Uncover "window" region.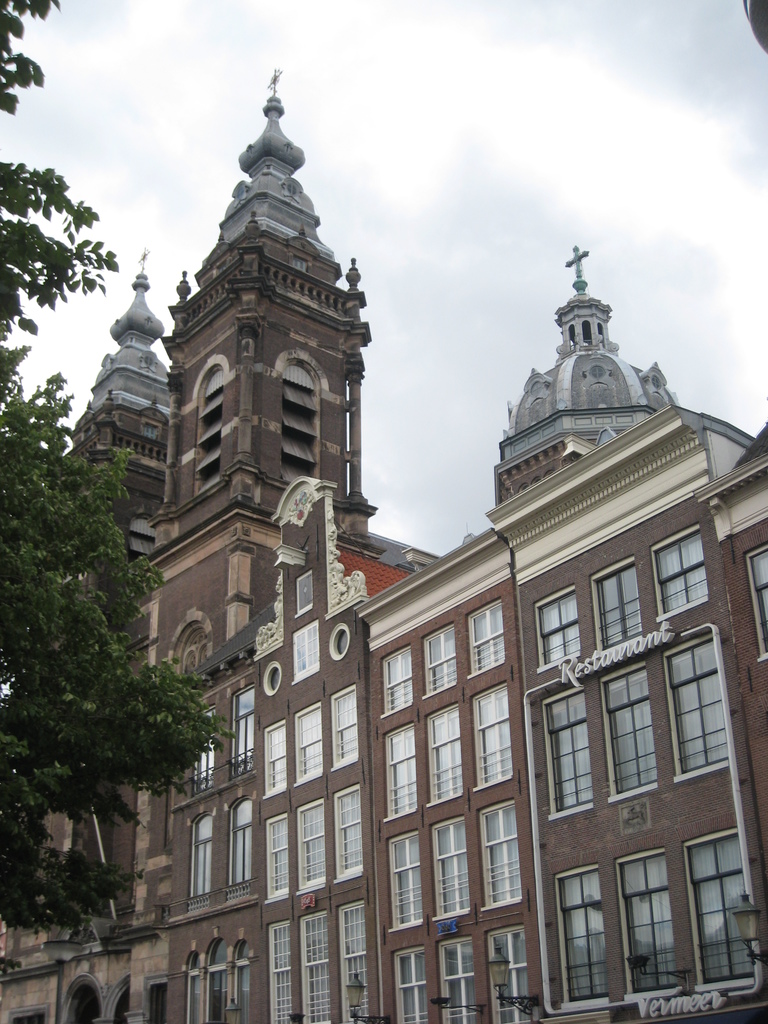
Uncovered: locate(385, 721, 427, 821).
